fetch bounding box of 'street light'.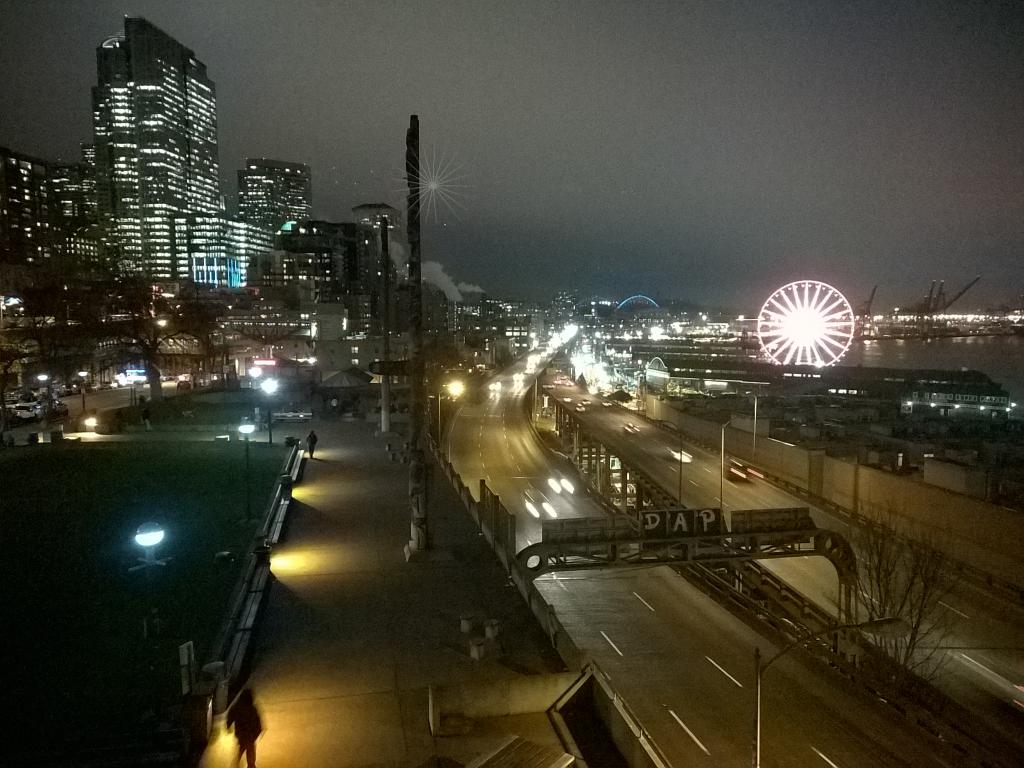
Bbox: Rect(438, 381, 470, 445).
